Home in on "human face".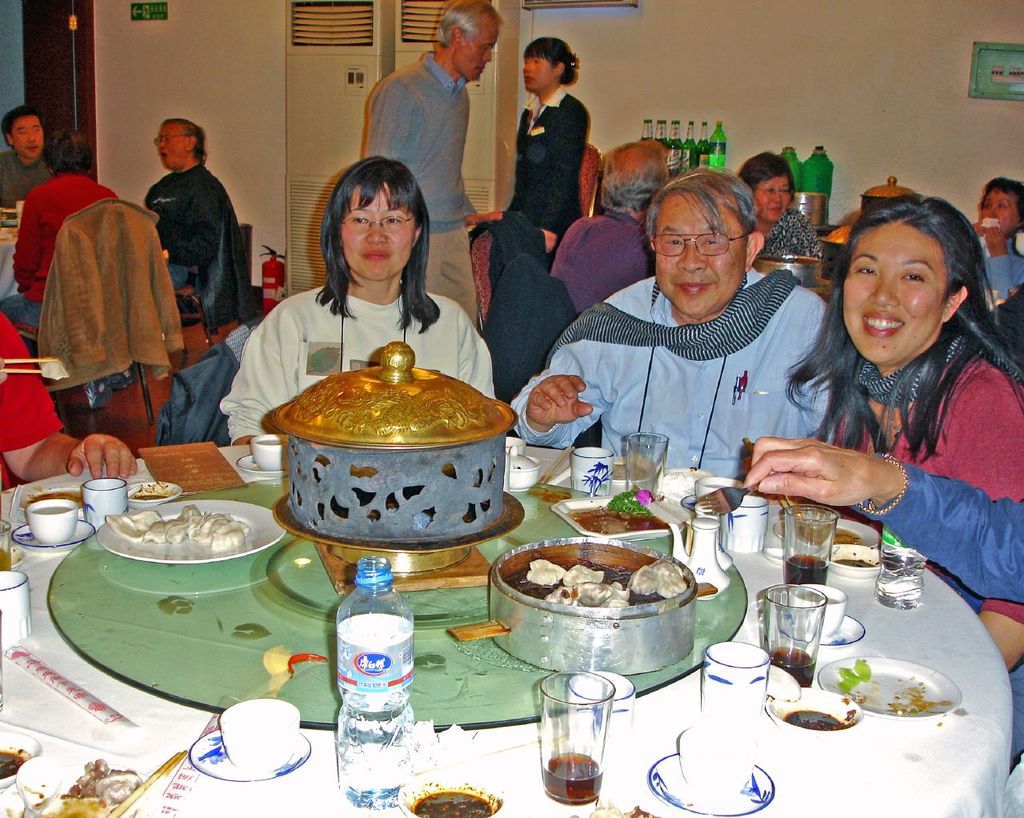
Homed in at [left=459, top=18, right=503, bottom=84].
